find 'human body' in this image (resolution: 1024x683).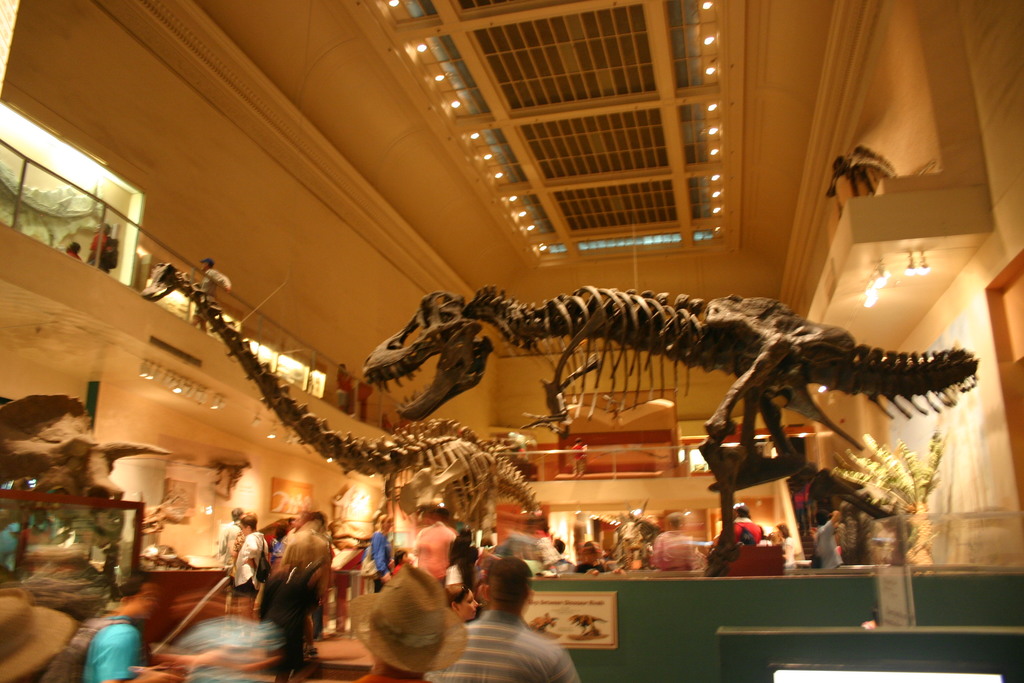
<bbox>582, 520, 609, 572</bbox>.
